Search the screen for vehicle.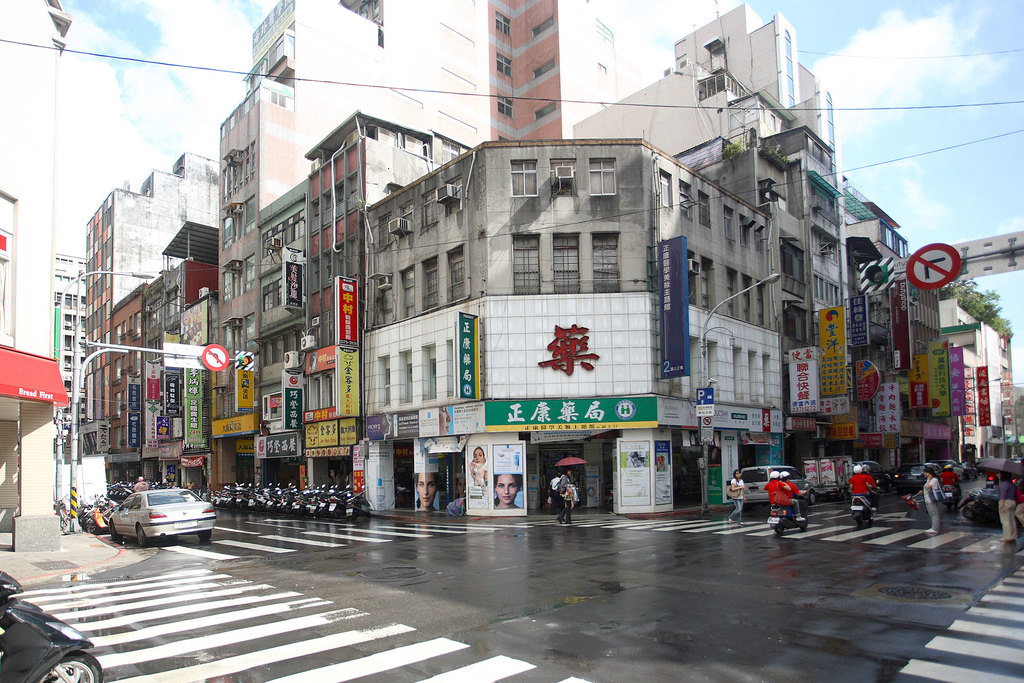
Found at crop(110, 482, 212, 545).
